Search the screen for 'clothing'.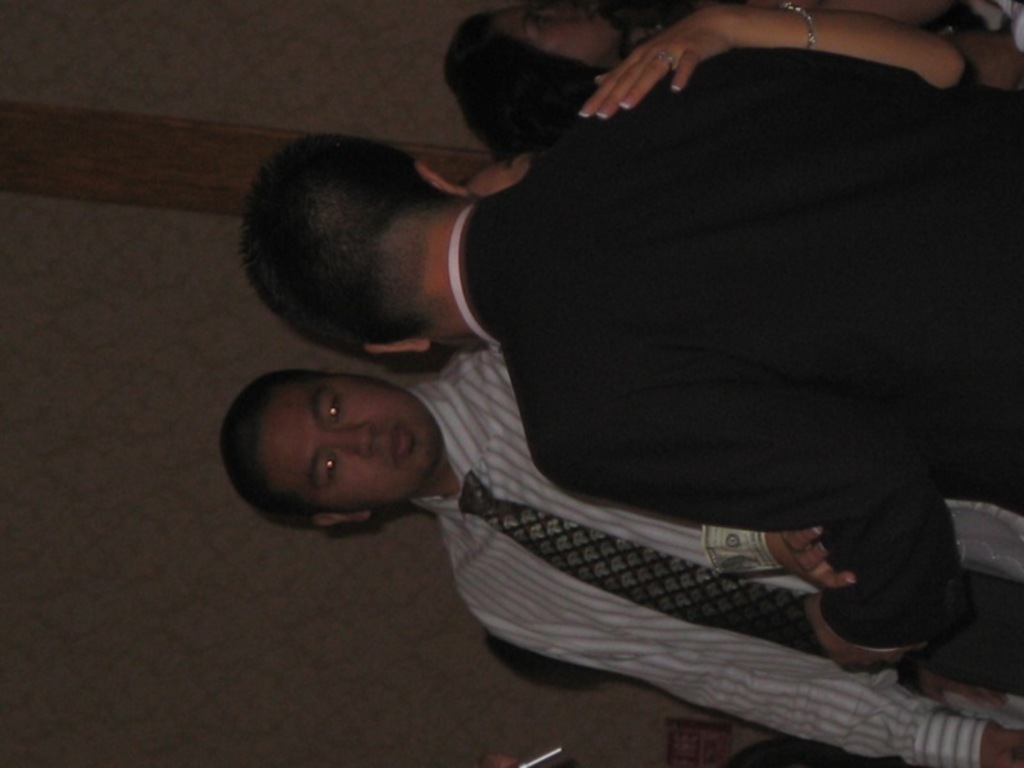
Found at detection(419, 0, 1012, 566).
